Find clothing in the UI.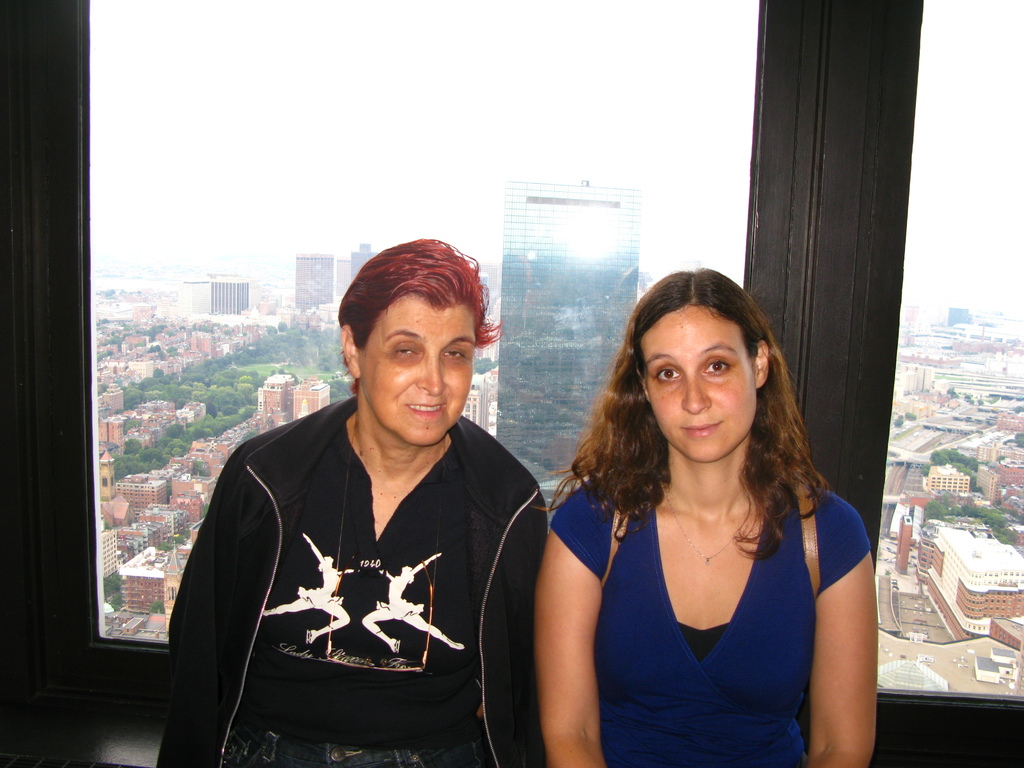
UI element at 145,397,550,767.
